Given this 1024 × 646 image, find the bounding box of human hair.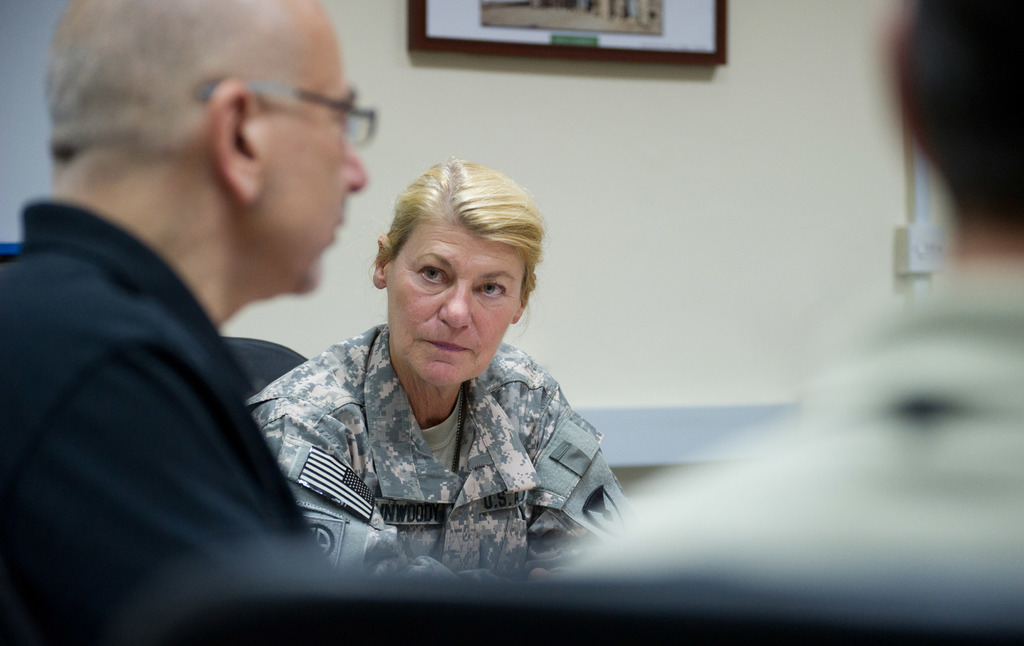
crop(911, 0, 1023, 207).
